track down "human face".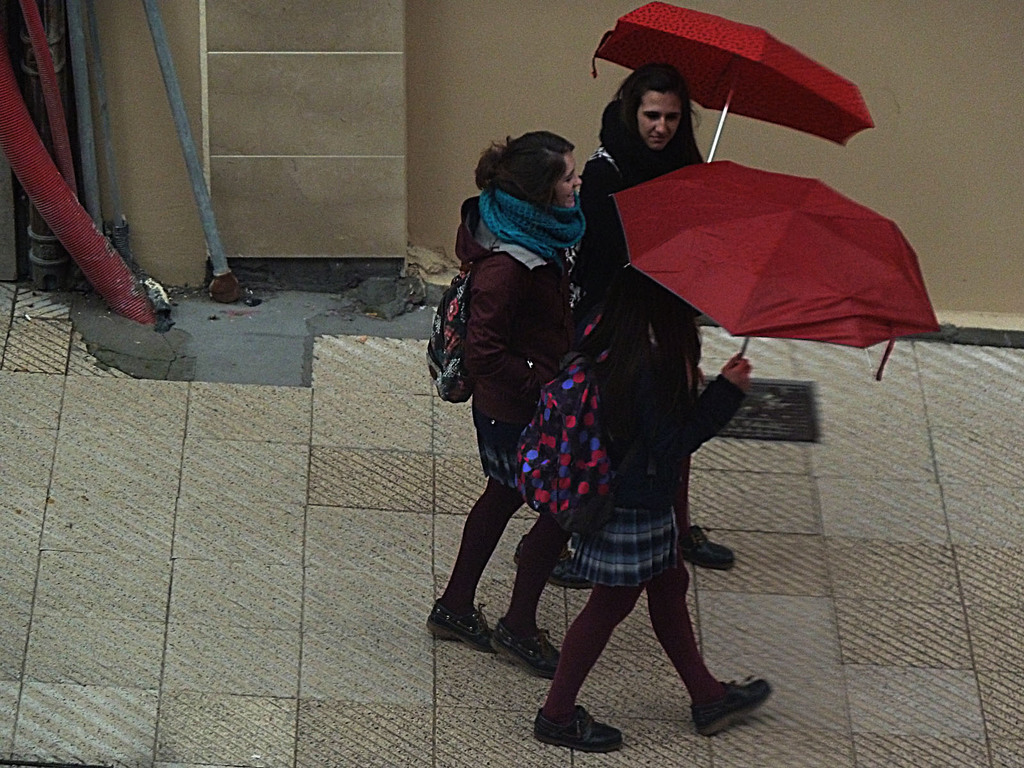
Tracked to box(642, 90, 682, 153).
